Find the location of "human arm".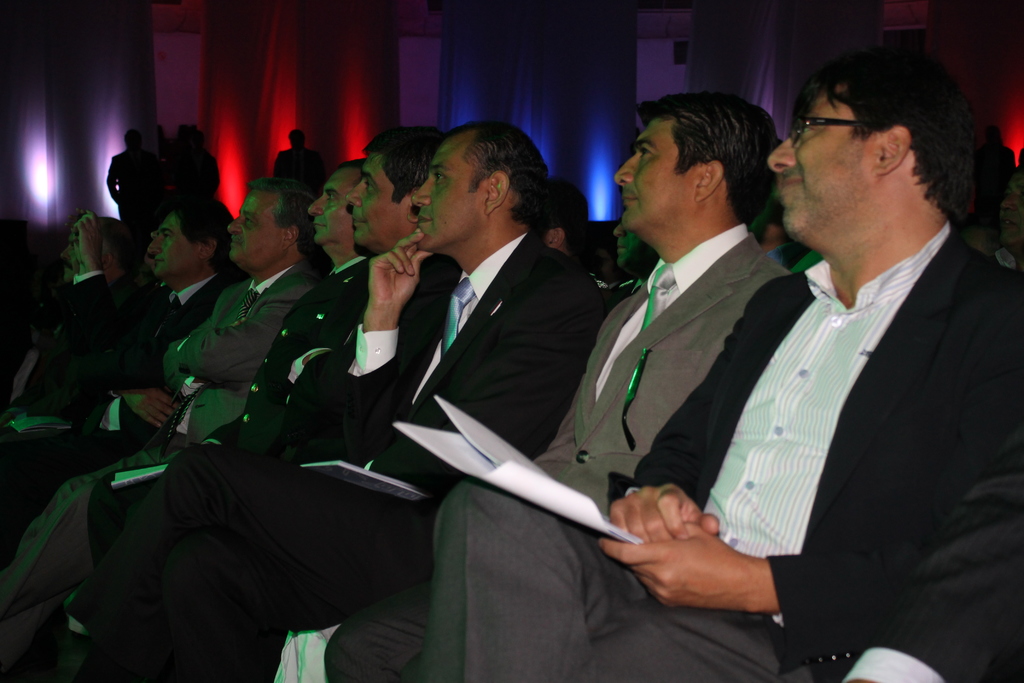
Location: select_region(604, 291, 744, 546).
